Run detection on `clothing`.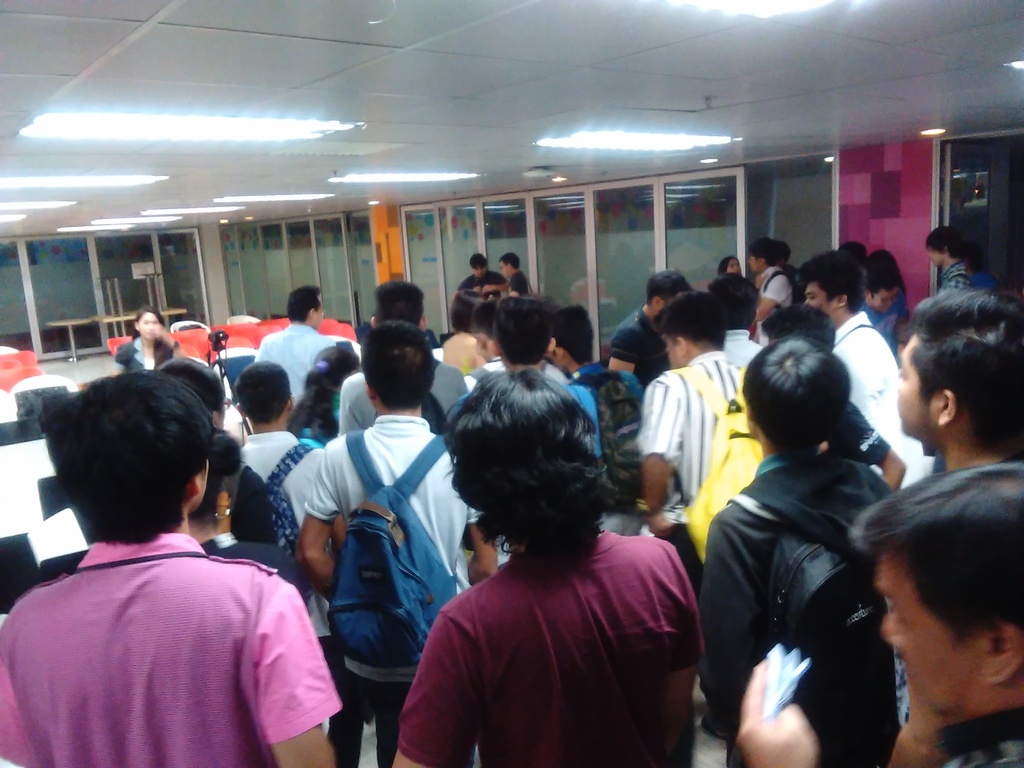
Result: <region>831, 304, 902, 459</region>.
